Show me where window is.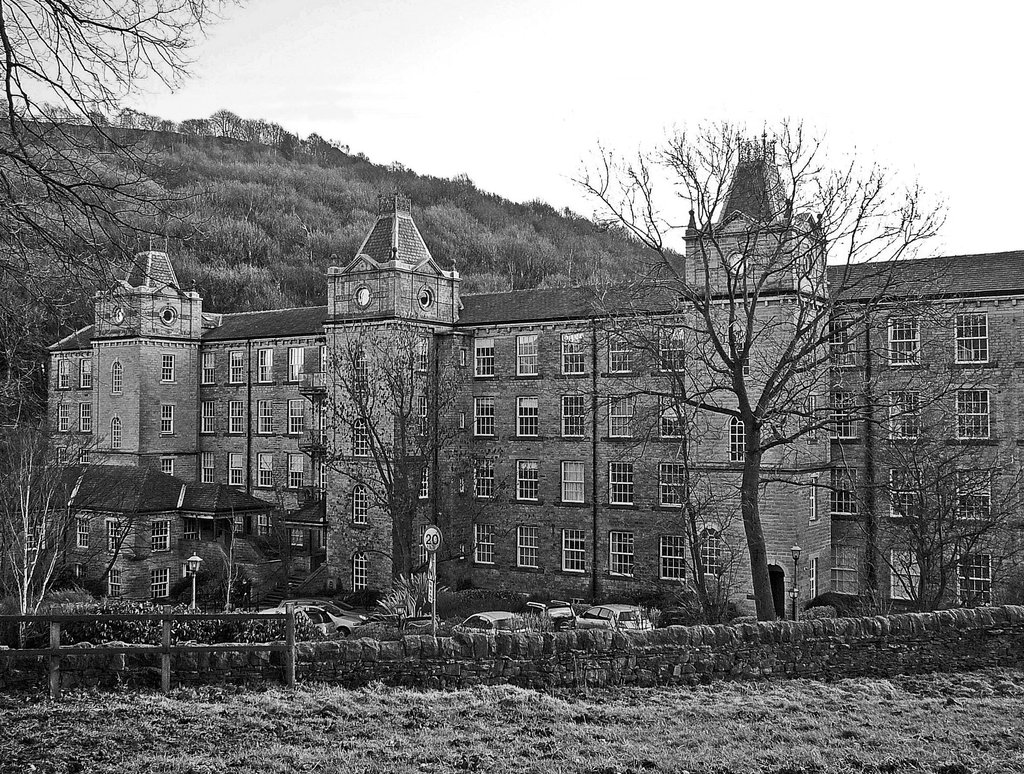
window is at BBox(559, 531, 588, 577).
